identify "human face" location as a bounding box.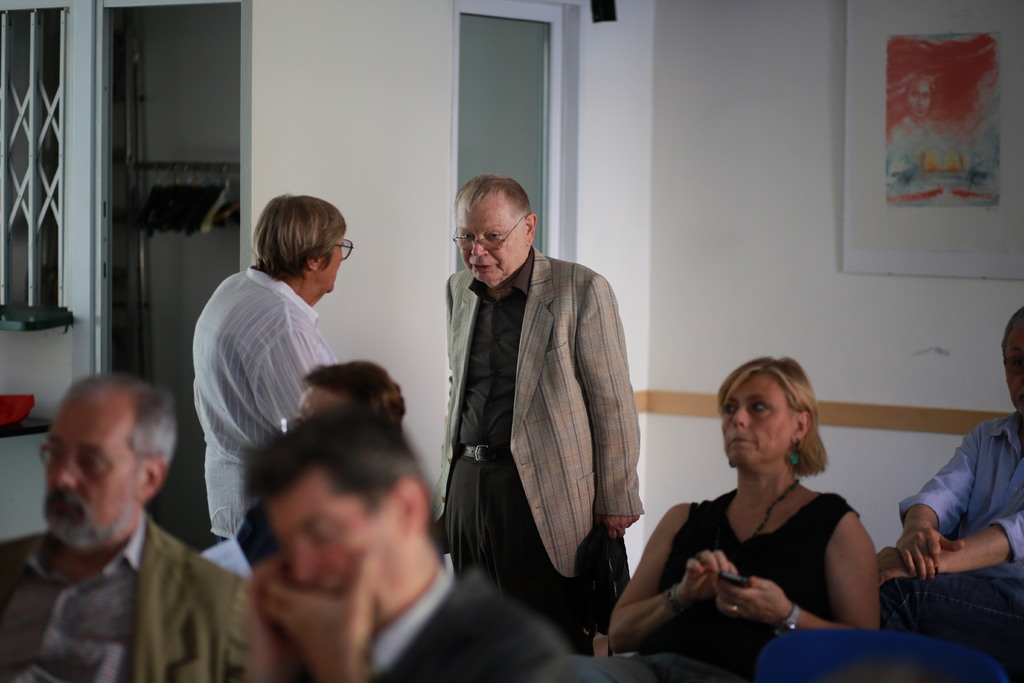
(x1=321, y1=240, x2=345, y2=289).
